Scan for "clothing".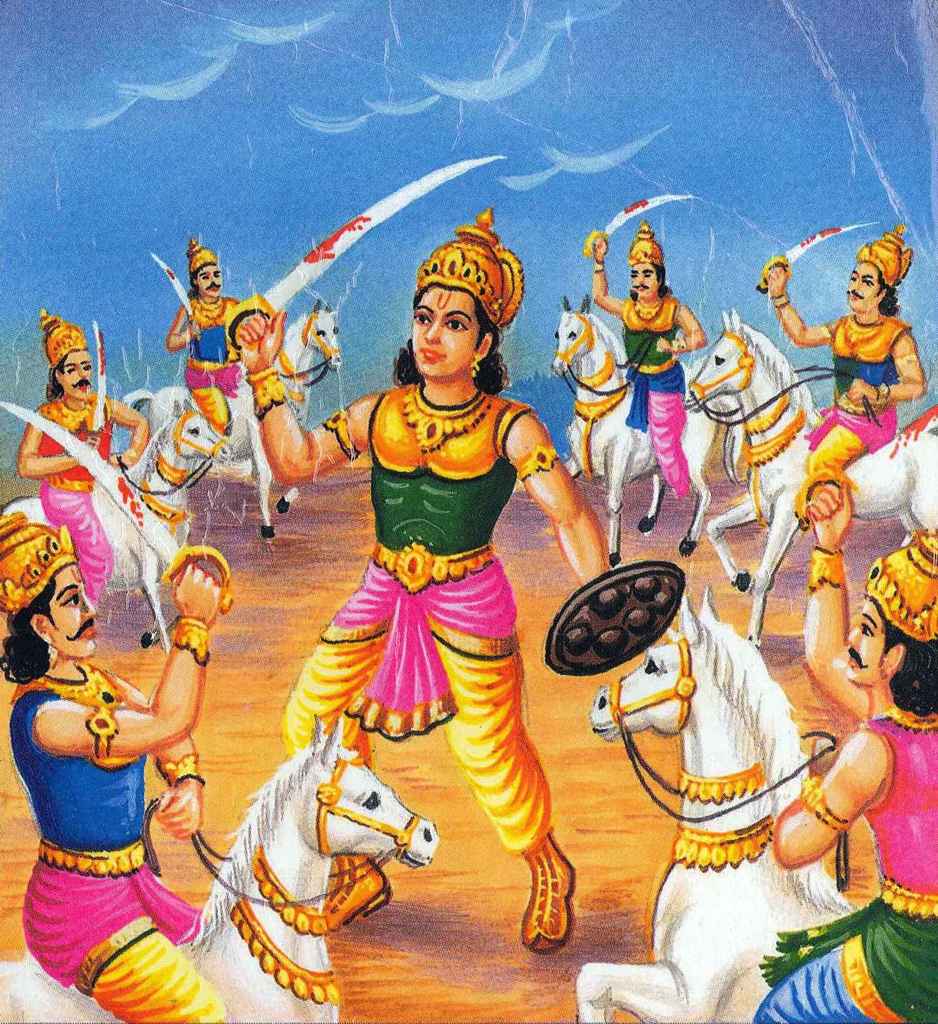
Scan result: (33, 391, 124, 614).
